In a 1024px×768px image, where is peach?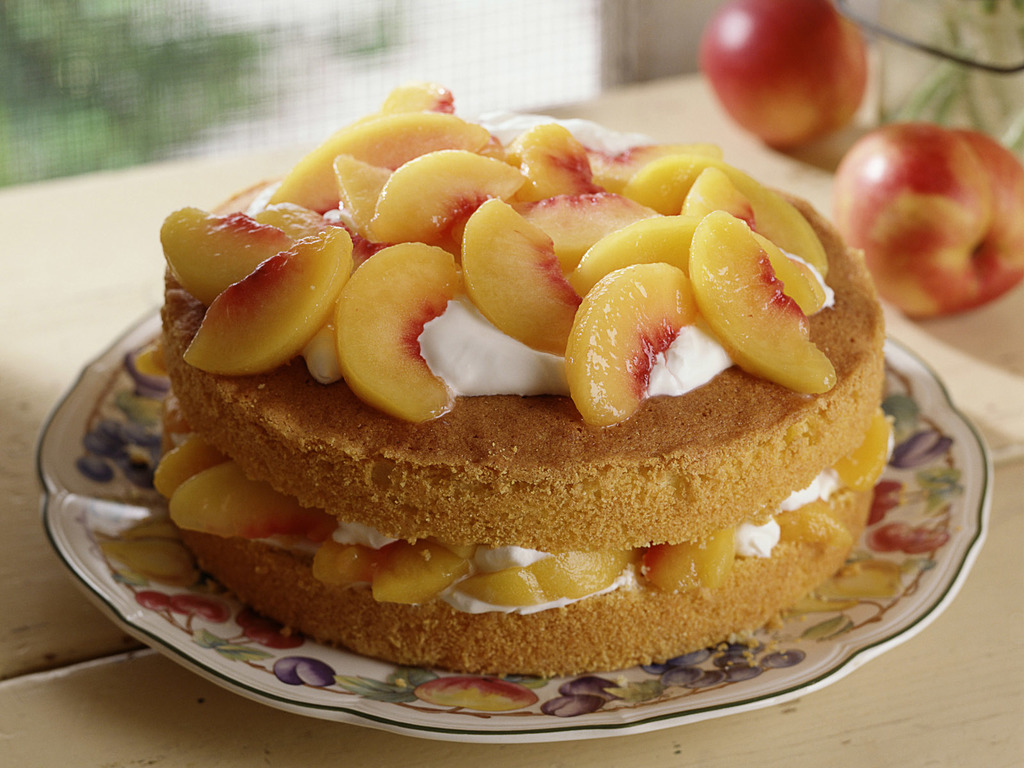
[x1=168, y1=459, x2=332, y2=536].
